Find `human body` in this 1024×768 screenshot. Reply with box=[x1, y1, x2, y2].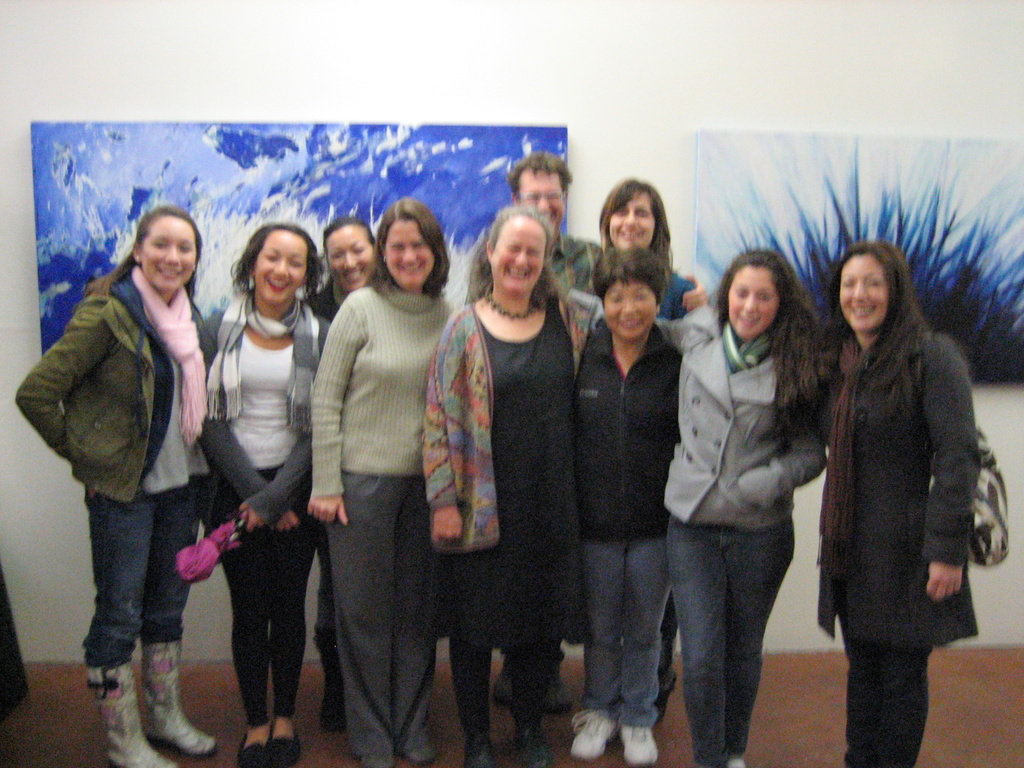
box=[509, 145, 583, 315].
